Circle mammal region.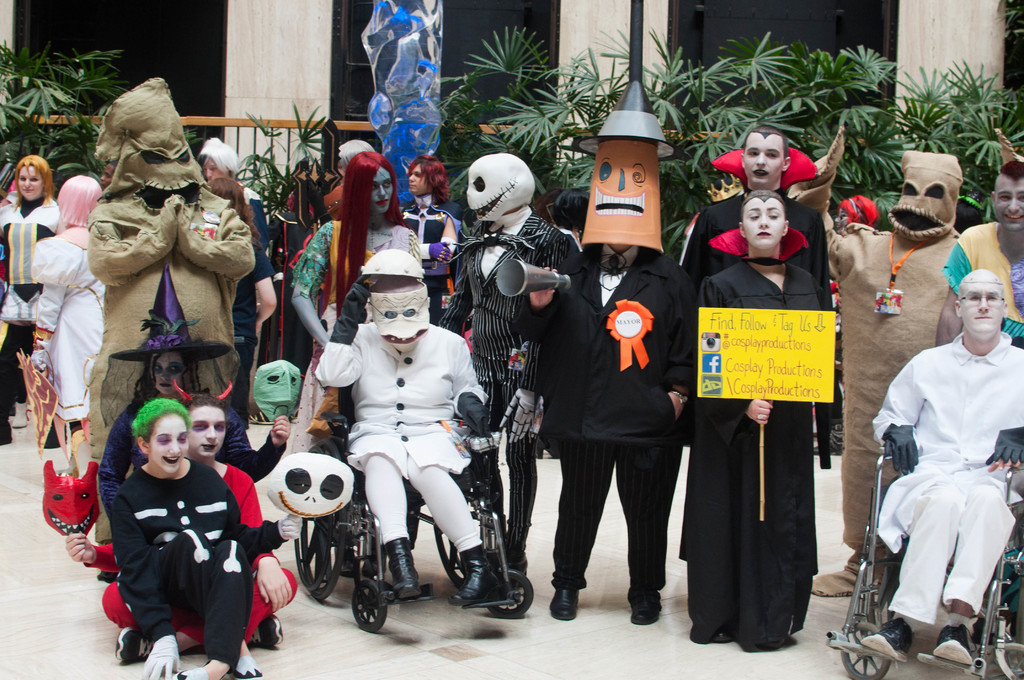
Region: 31/172/106/432.
